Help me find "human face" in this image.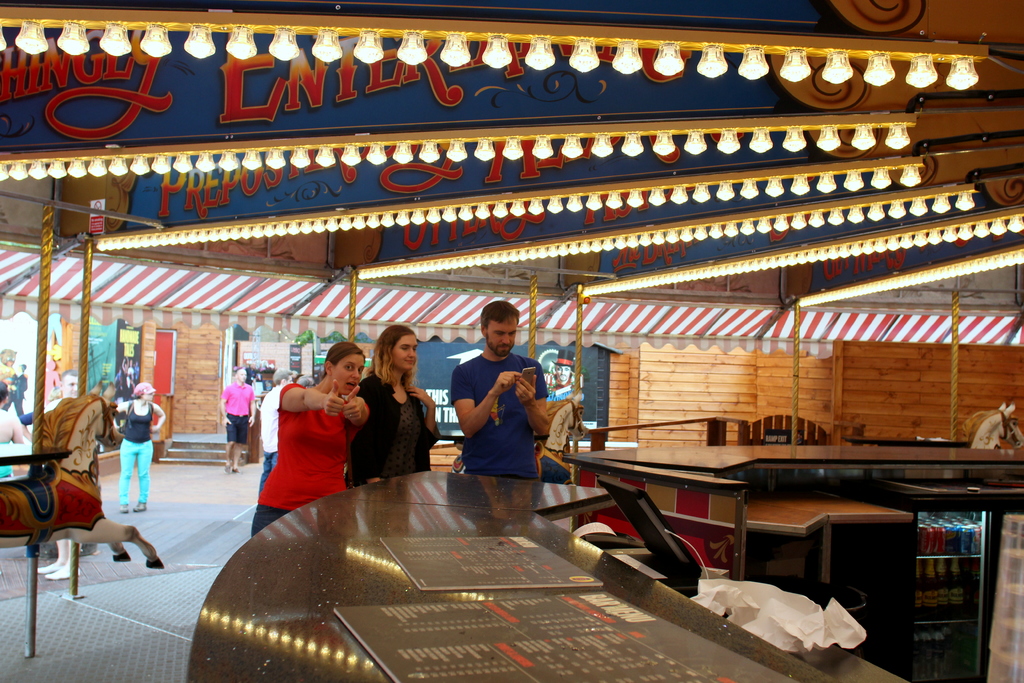
Found it: x1=387 y1=332 x2=420 y2=372.
